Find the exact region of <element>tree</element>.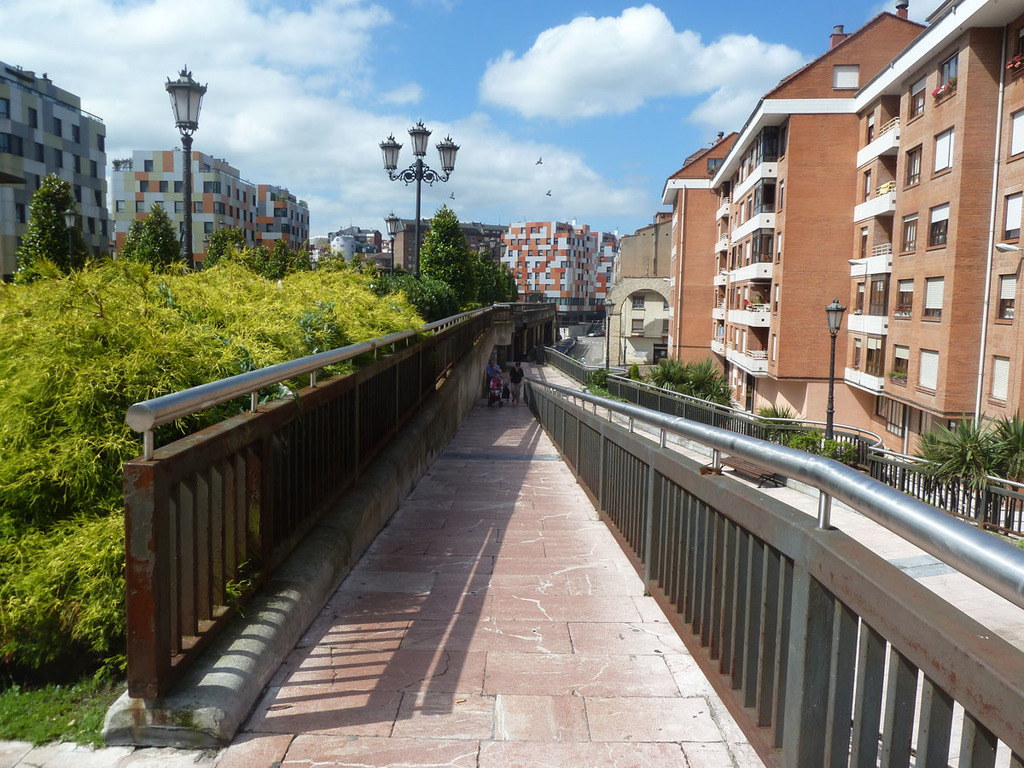
Exact region: {"x1": 748, "y1": 398, "x2": 798, "y2": 434}.
